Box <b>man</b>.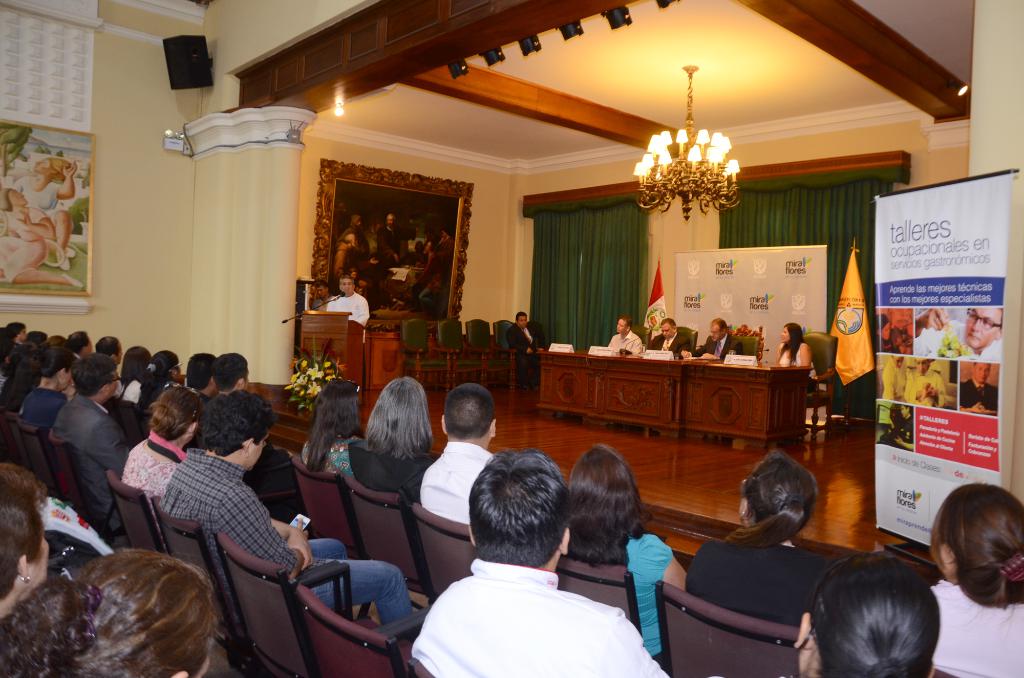
region(692, 315, 750, 365).
